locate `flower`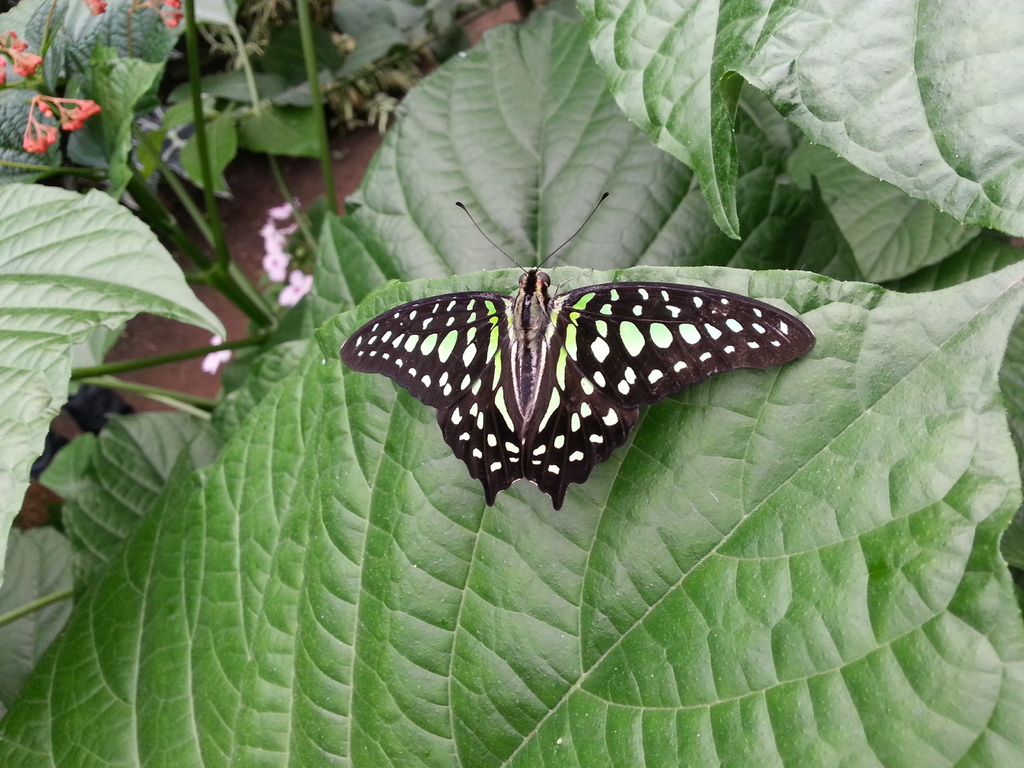
detection(261, 219, 287, 253)
